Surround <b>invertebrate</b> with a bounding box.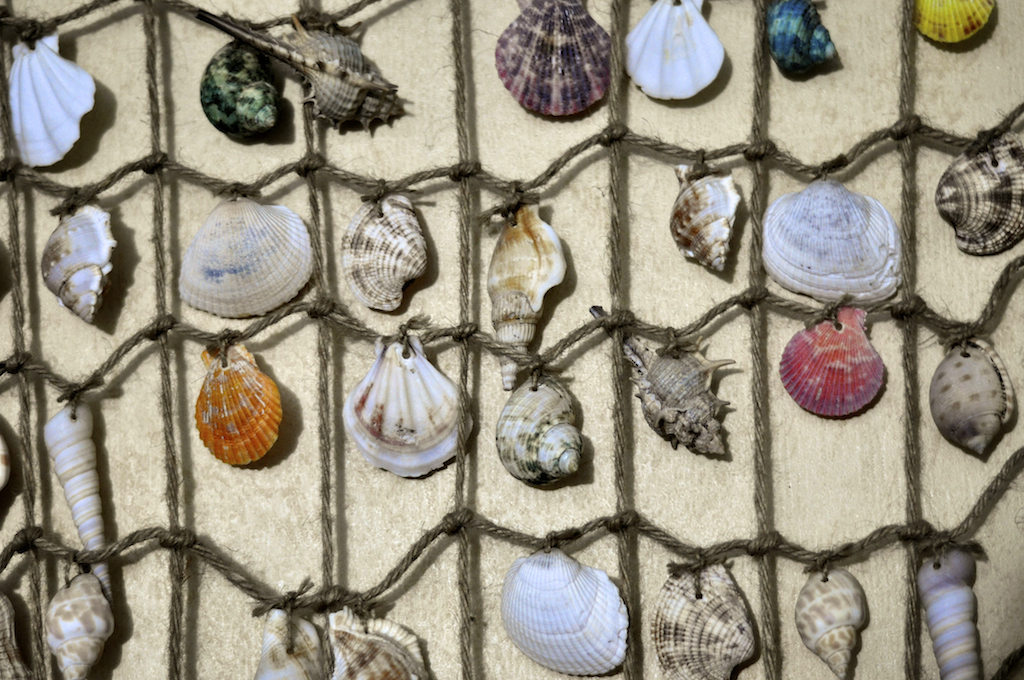
rect(931, 125, 1023, 252).
